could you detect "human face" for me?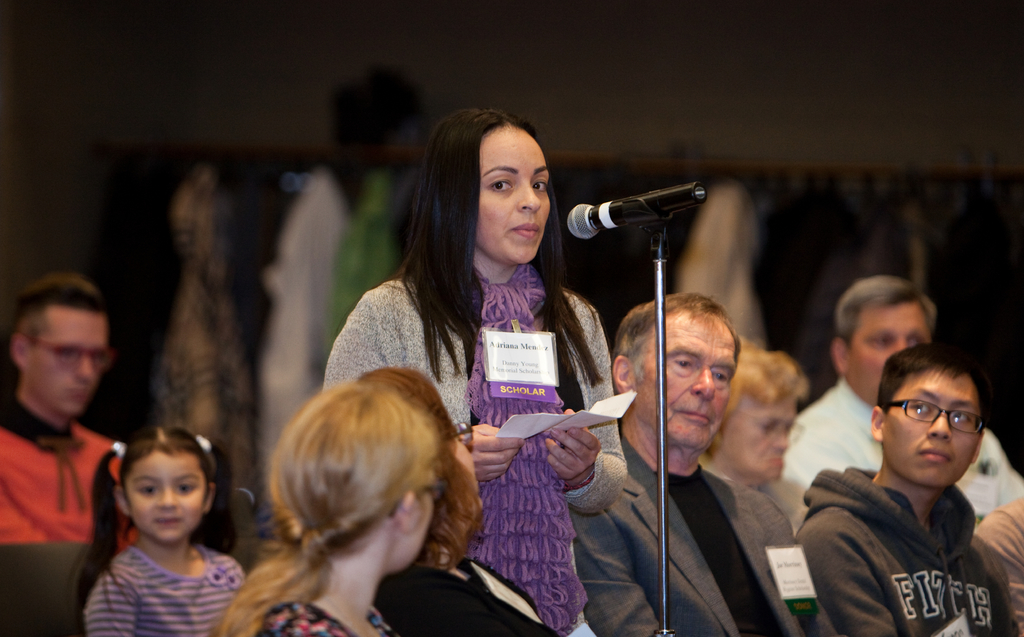
Detection result: select_region(722, 397, 798, 481).
